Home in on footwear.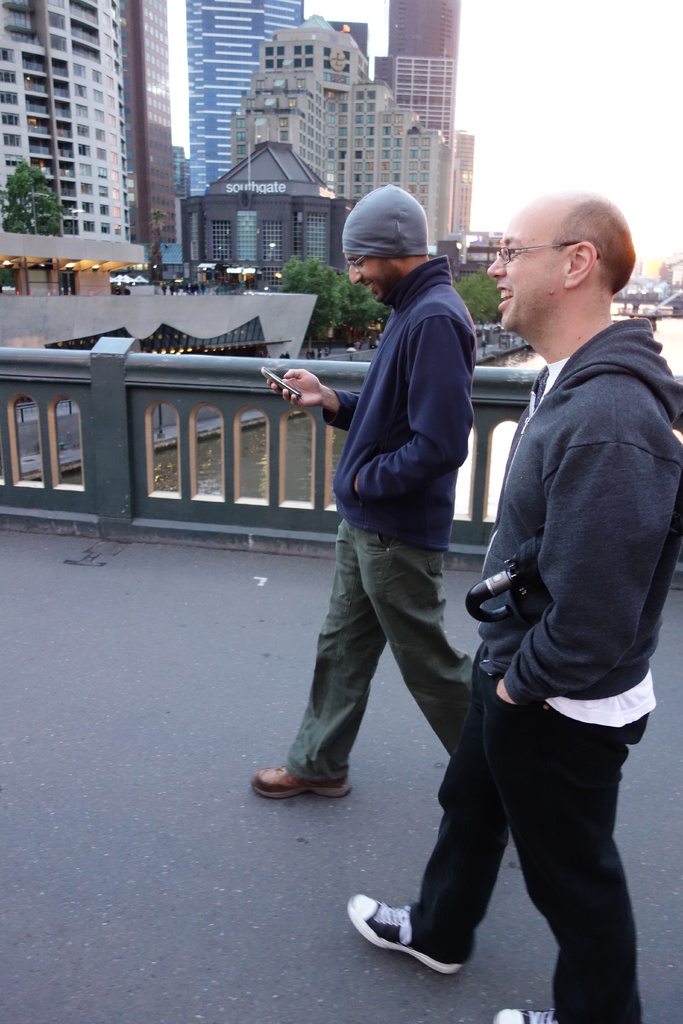
Homed in at {"x1": 362, "y1": 903, "x2": 473, "y2": 975}.
